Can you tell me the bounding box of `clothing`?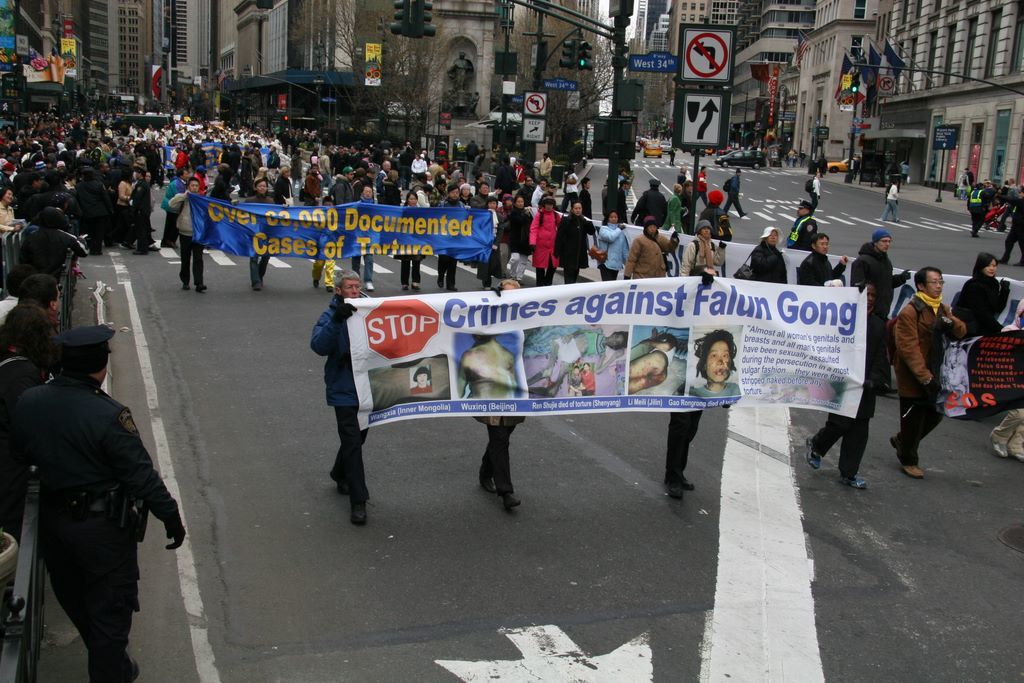
region(689, 373, 745, 400).
